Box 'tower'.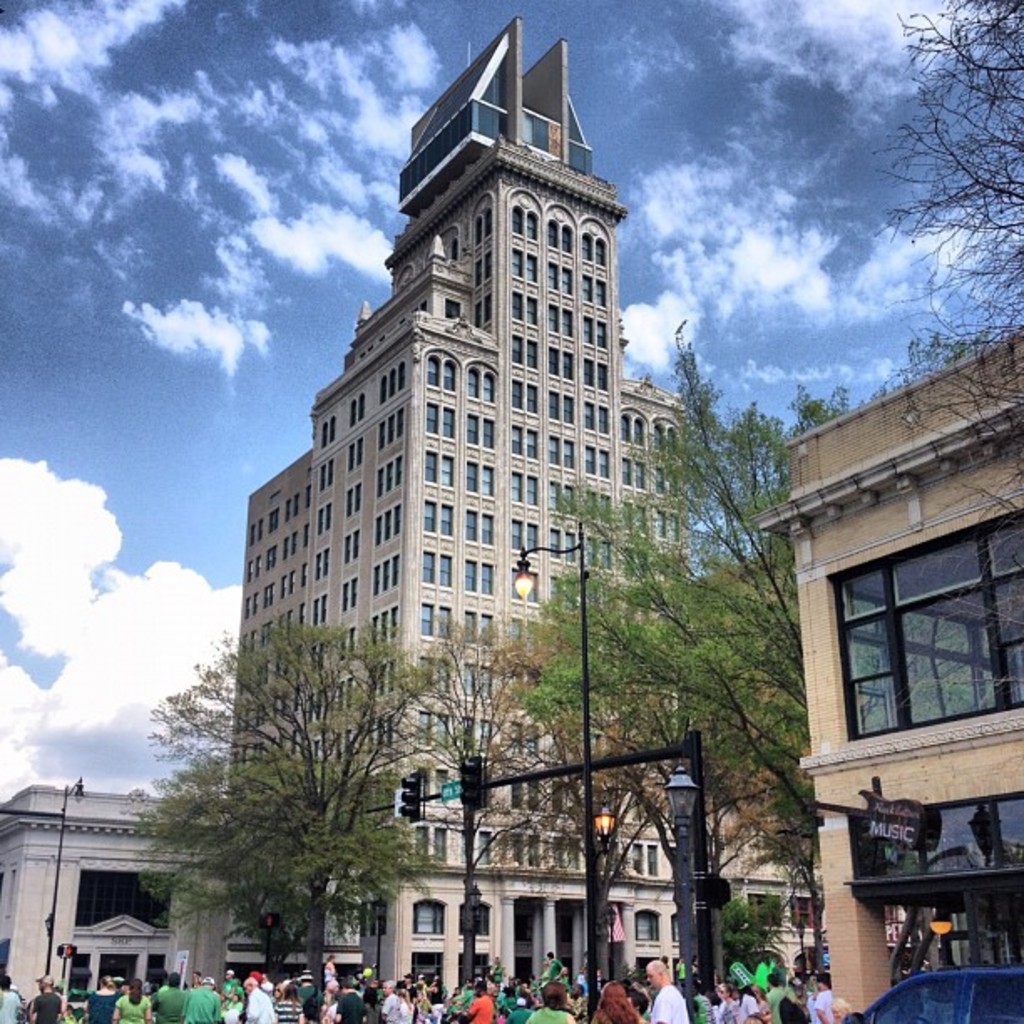
x1=236 y1=13 x2=686 y2=987.
